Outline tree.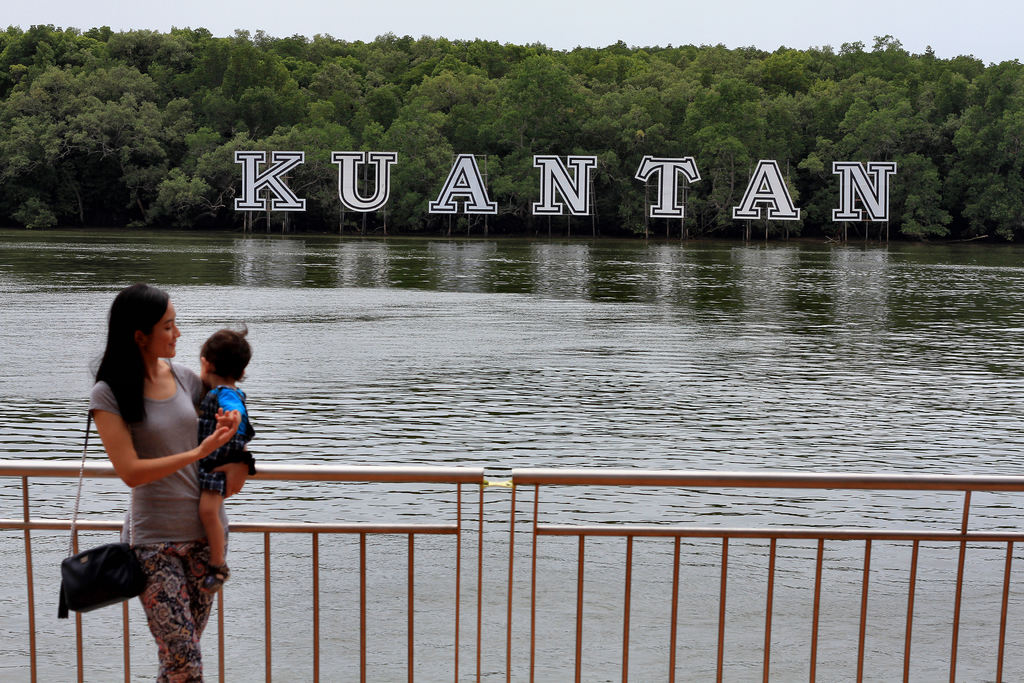
Outline: [left=832, top=77, right=931, bottom=198].
